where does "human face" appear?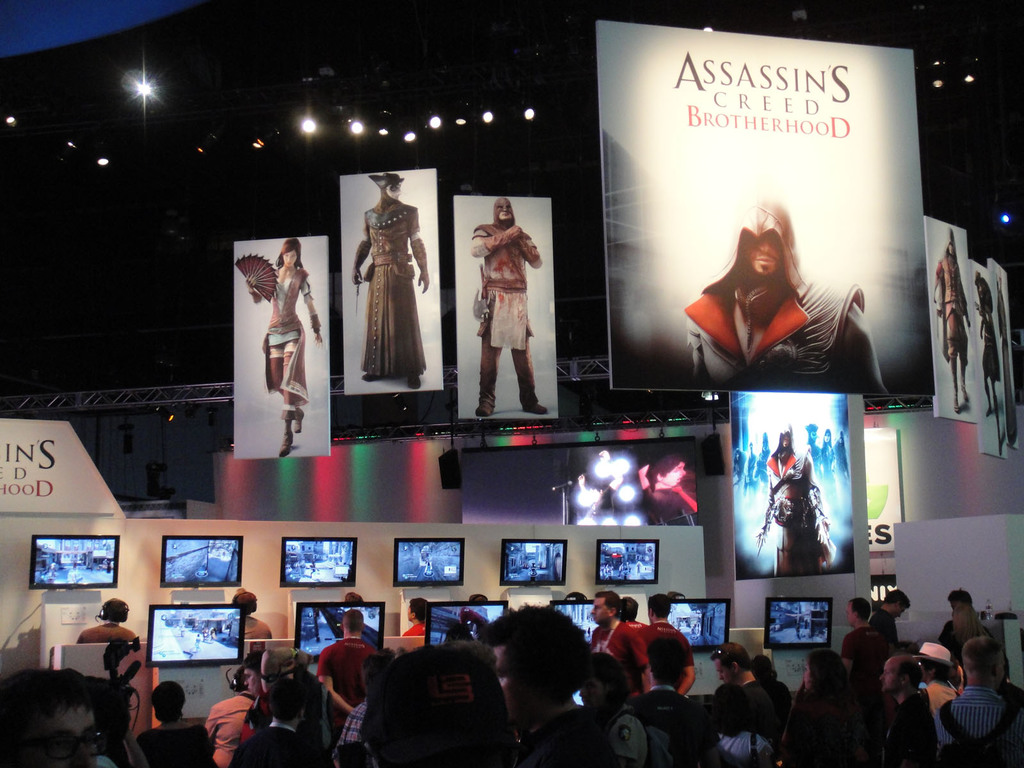
Appears at 993, 660, 1004, 687.
